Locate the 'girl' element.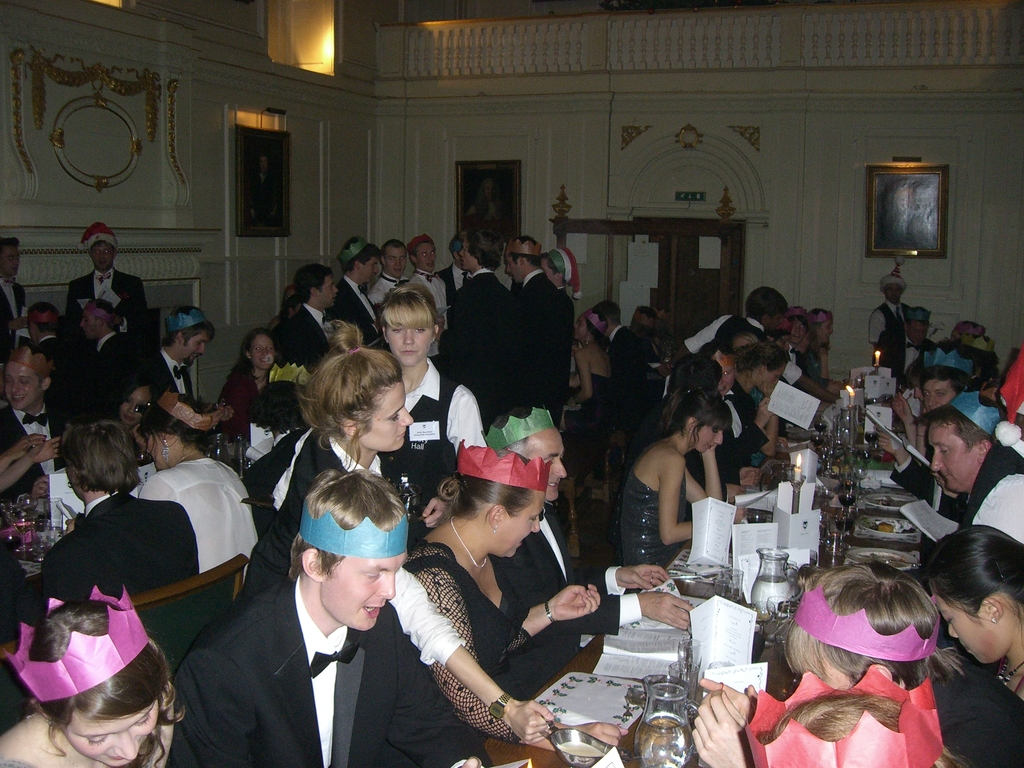
Element bbox: (left=237, top=324, right=433, bottom=611).
